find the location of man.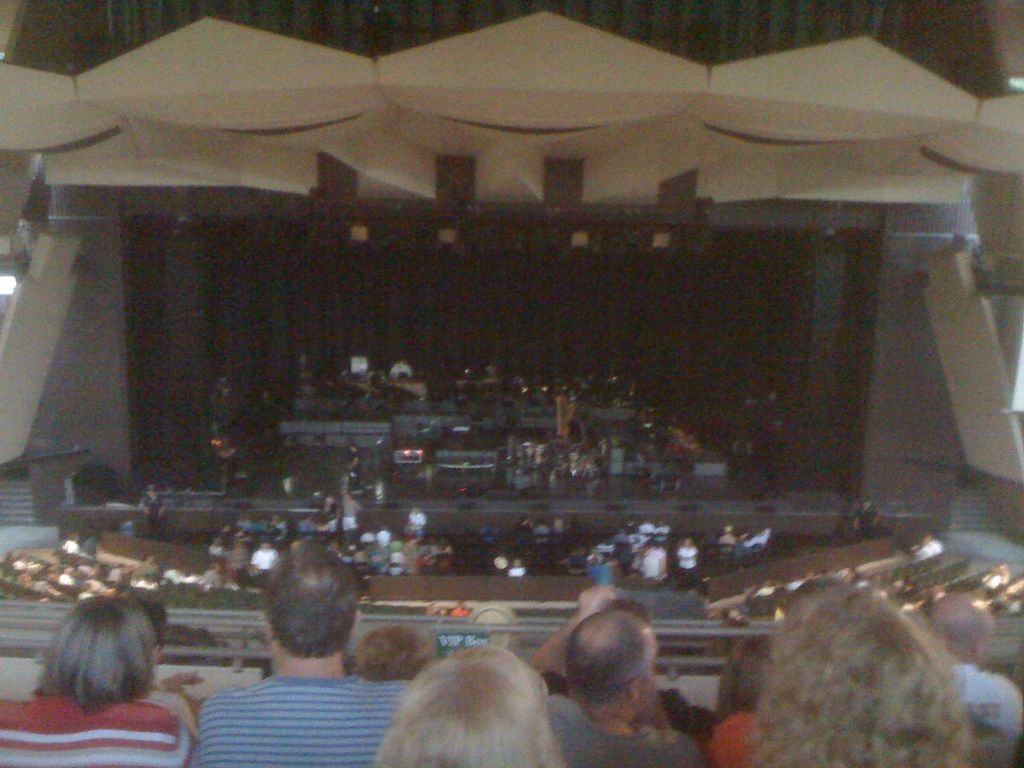
Location: [x1=540, y1=611, x2=705, y2=767].
